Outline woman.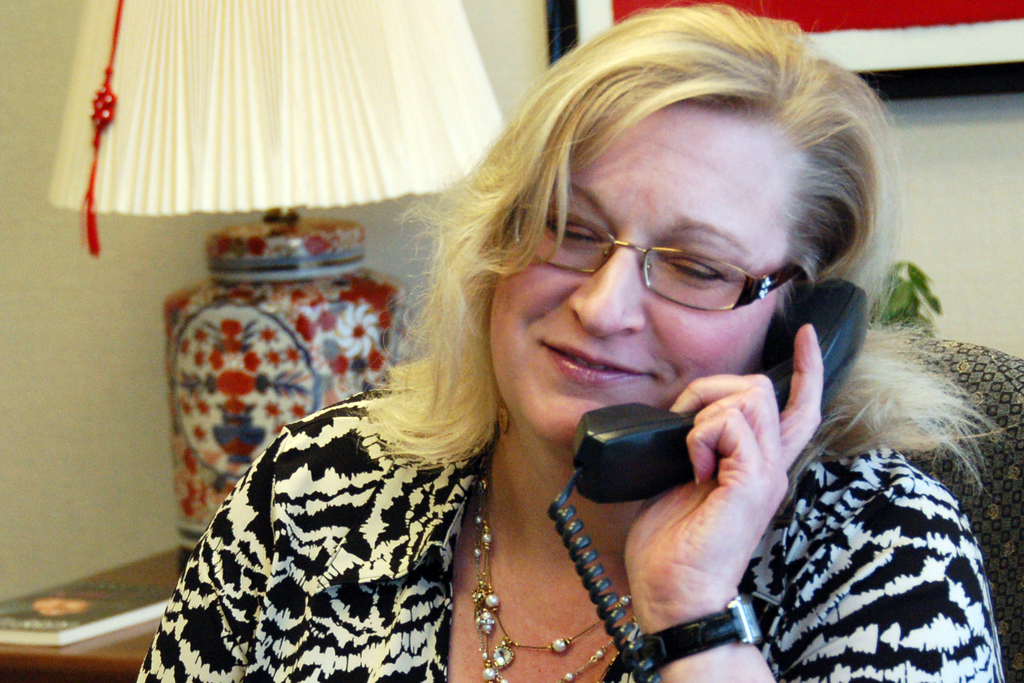
Outline: crop(193, 26, 953, 682).
